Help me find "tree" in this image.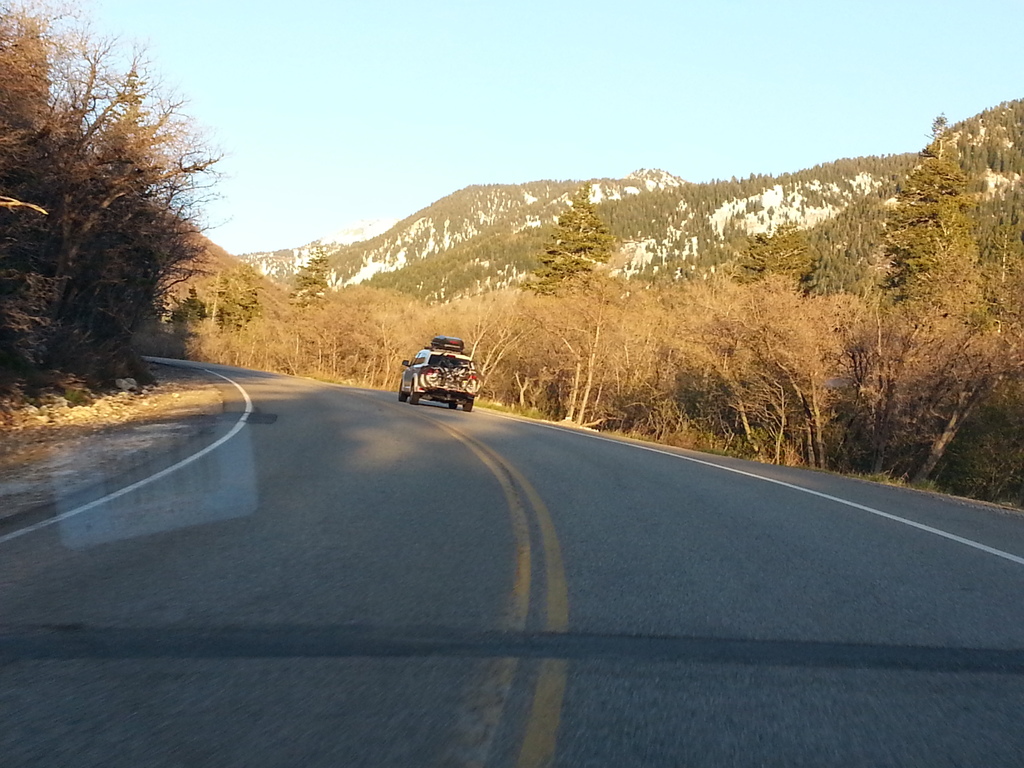
Found it: <bbox>278, 232, 346, 325</bbox>.
